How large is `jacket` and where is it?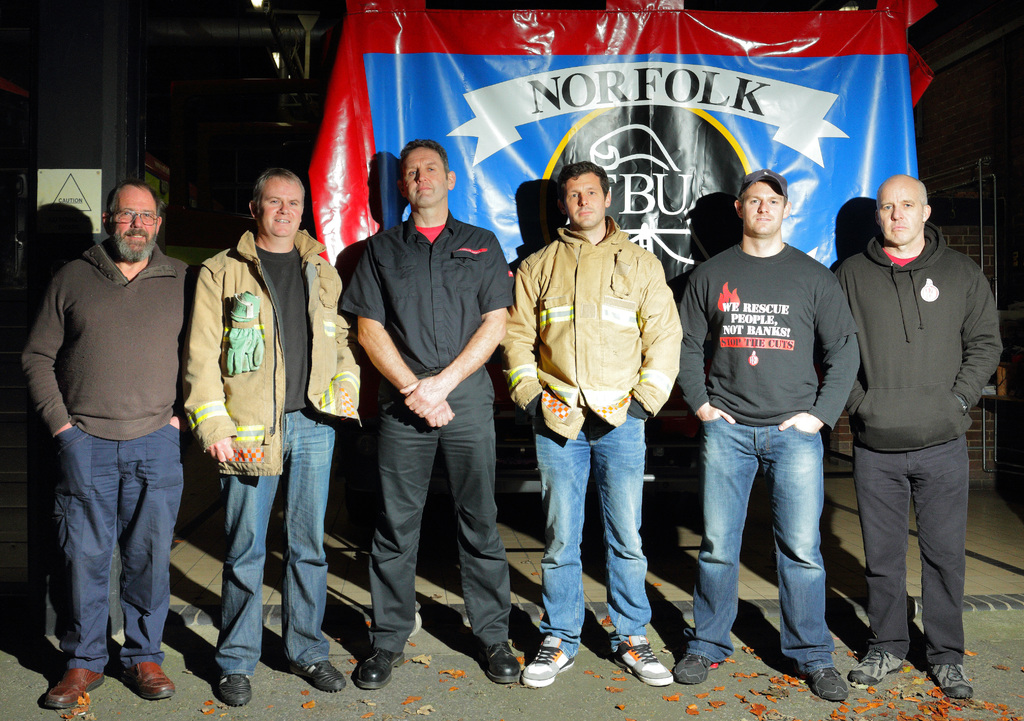
Bounding box: locate(505, 185, 689, 430).
